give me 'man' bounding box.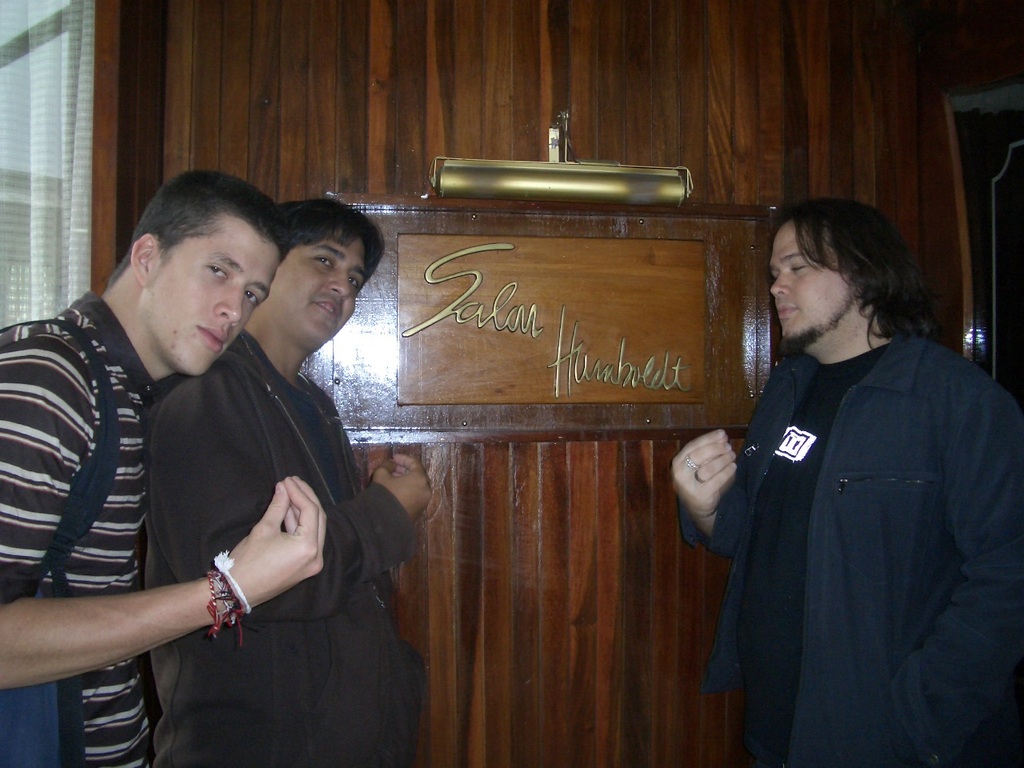
<region>142, 195, 433, 767</region>.
